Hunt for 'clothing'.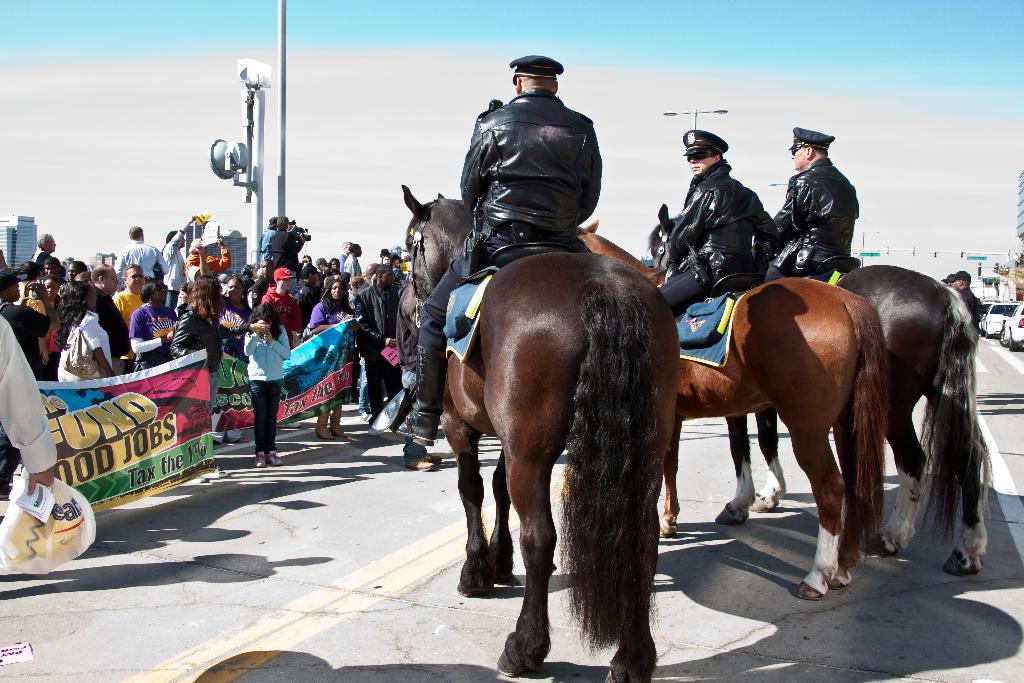
Hunted down at box(192, 247, 235, 272).
